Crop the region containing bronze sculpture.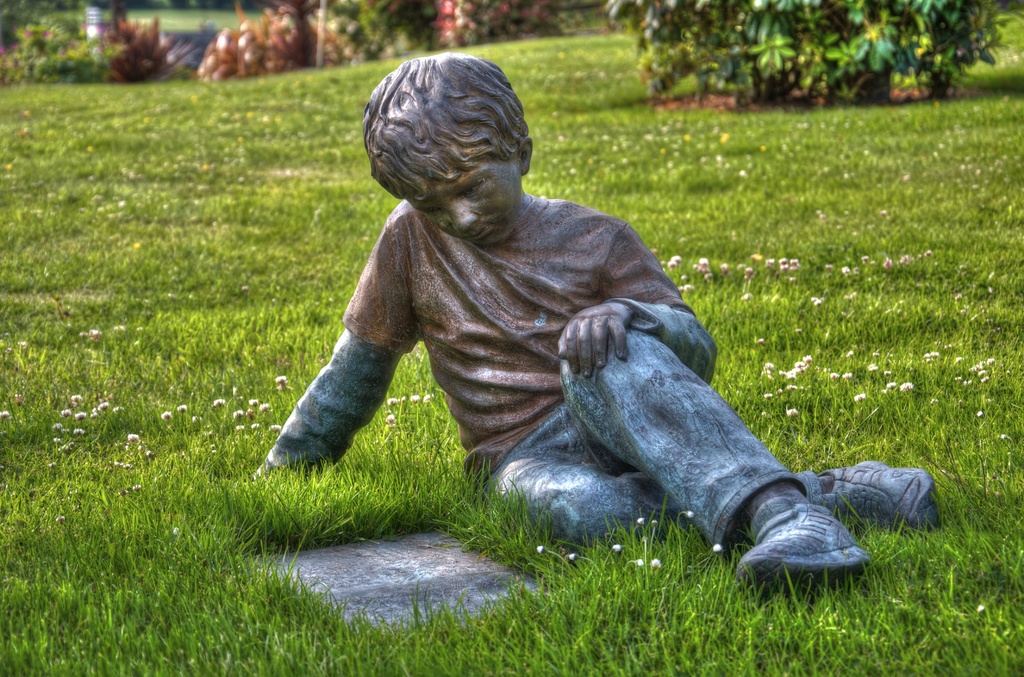
Crop region: select_region(256, 53, 902, 590).
